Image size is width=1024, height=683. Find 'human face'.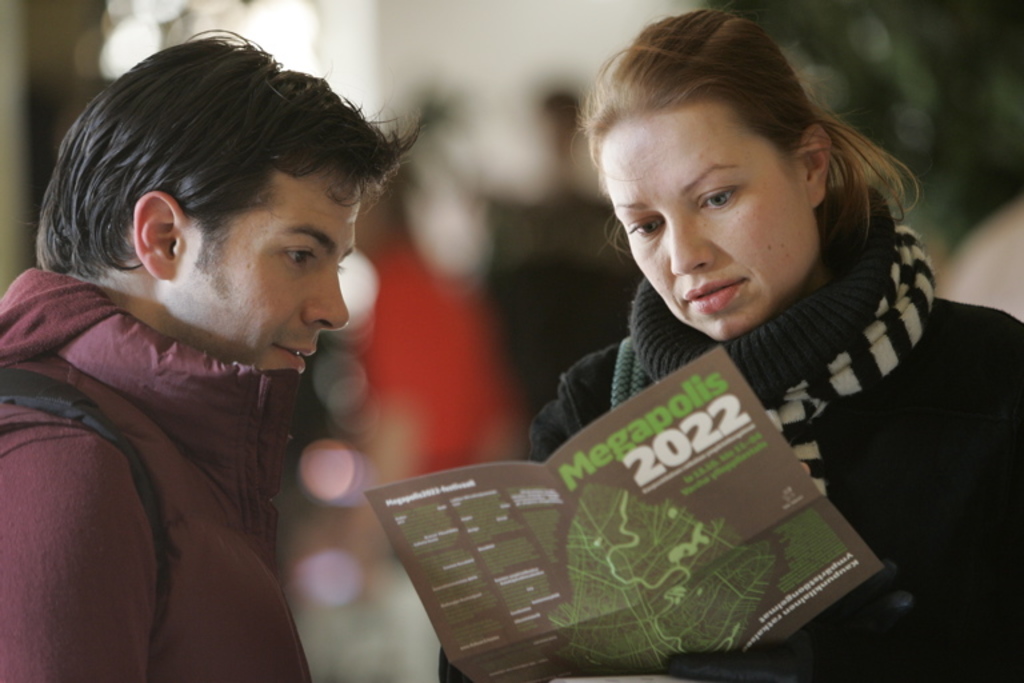
Rect(609, 109, 820, 343).
